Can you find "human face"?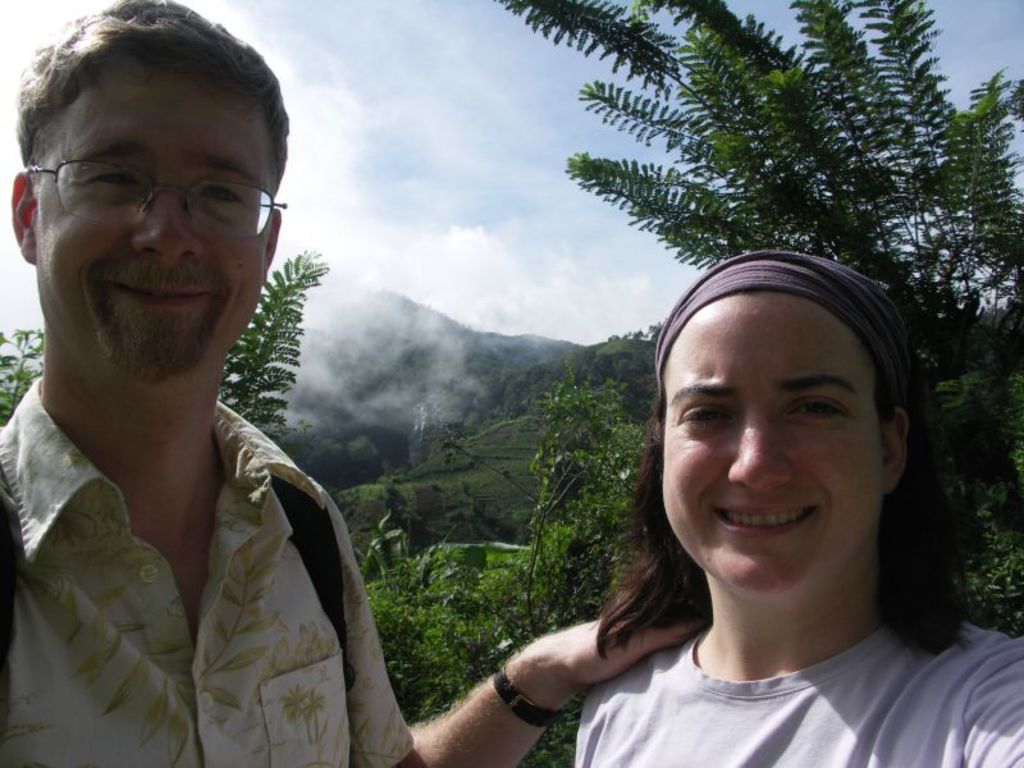
Yes, bounding box: (33,70,269,383).
